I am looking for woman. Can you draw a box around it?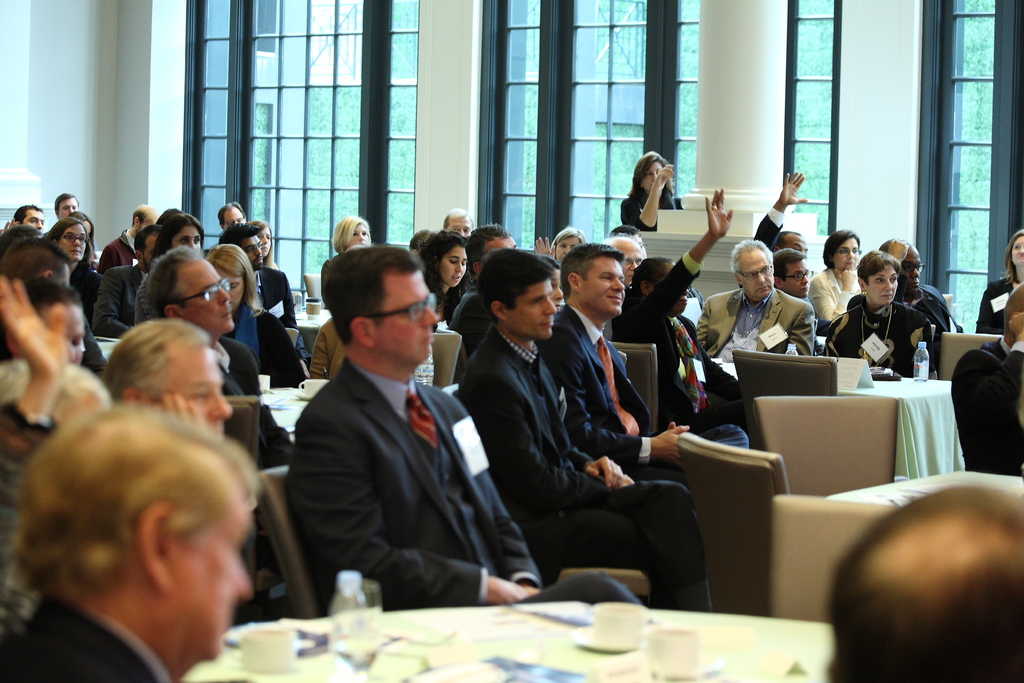
Sure, the bounding box is left=249, top=224, right=278, bottom=272.
